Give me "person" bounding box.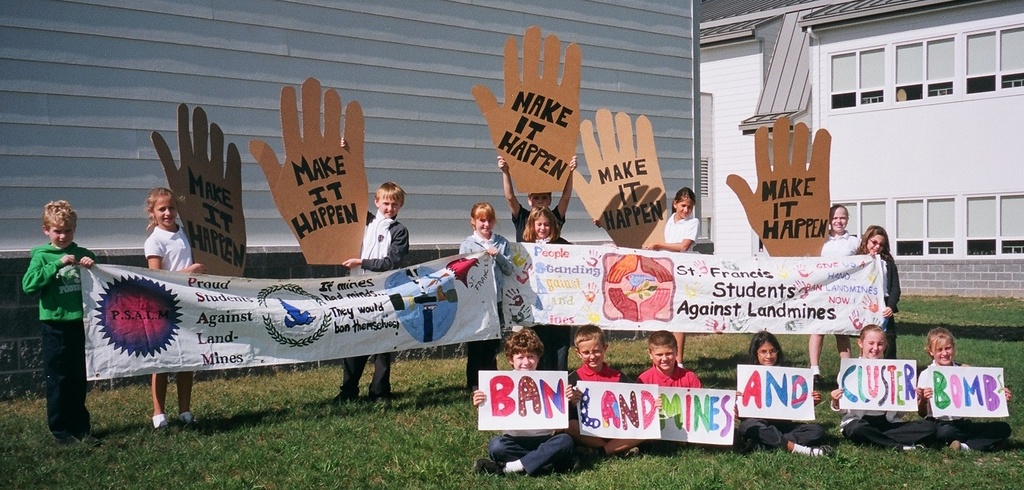
143:189:209:429.
